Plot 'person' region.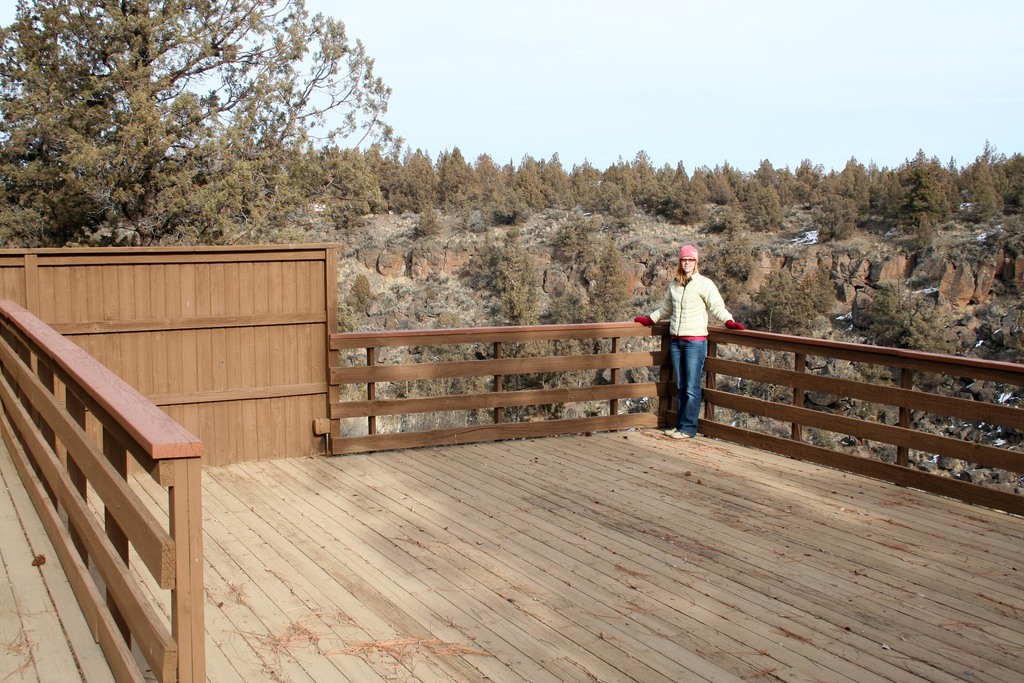
Plotted at (left=628, top=244, right=742, bottom=441).
